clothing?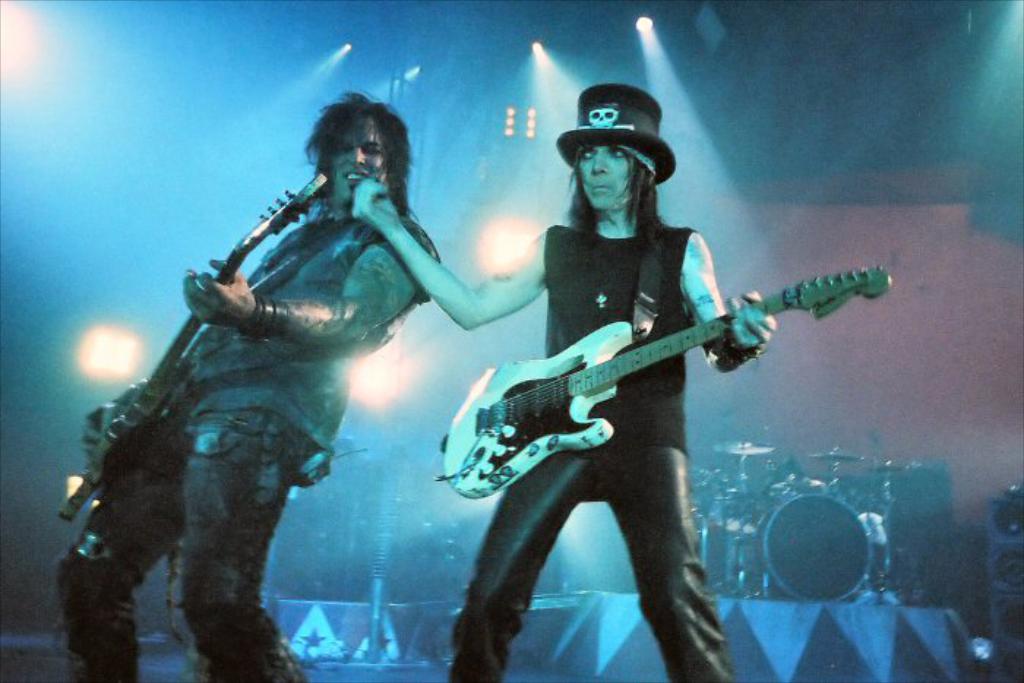
select_region(53, 224, 433, 676)
